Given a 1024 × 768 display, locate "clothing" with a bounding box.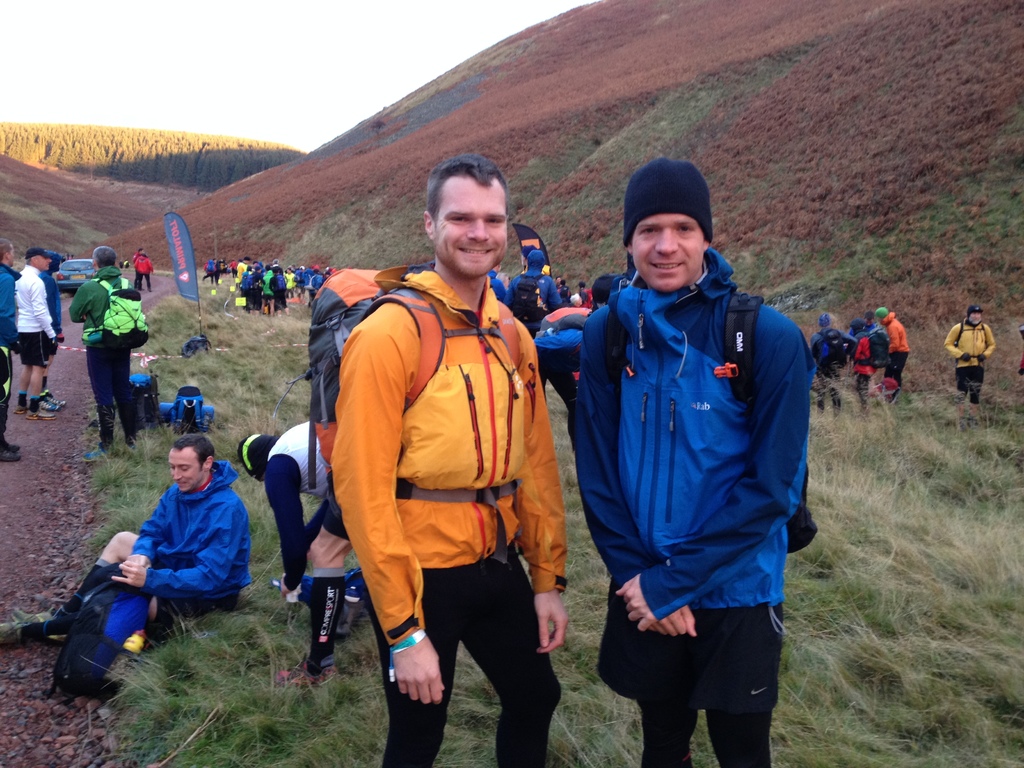
Located: <region>262, 415, 355, 594</region>.
